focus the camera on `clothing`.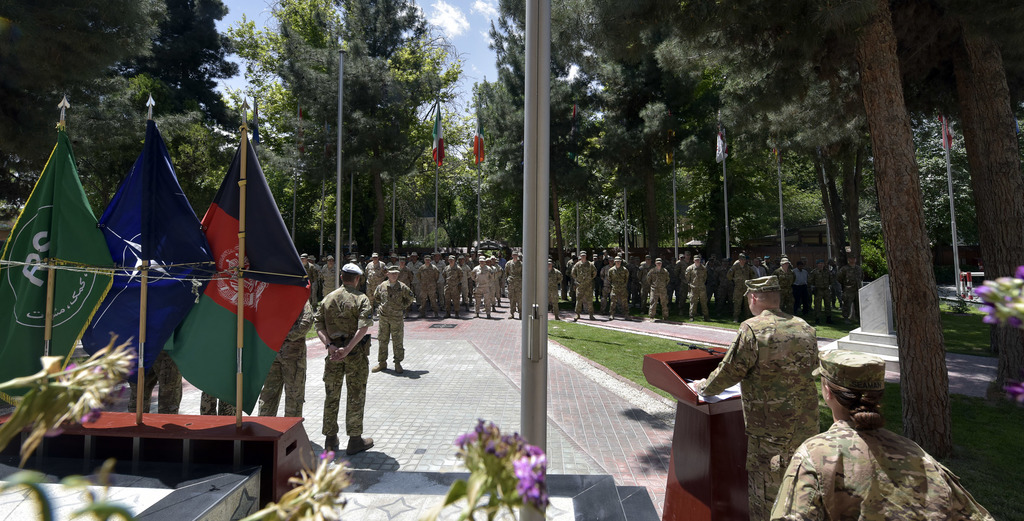
Focus region: select_region(644, 265, 669, 317).
